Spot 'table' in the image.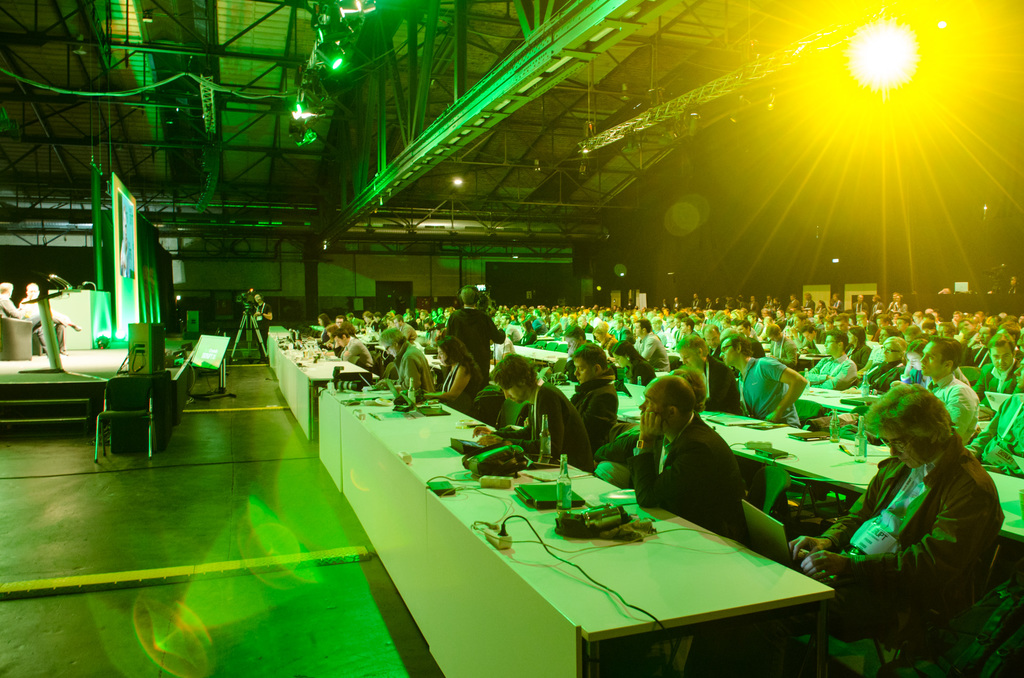
'table' found at select_region(717, 422, 1023, 544).
